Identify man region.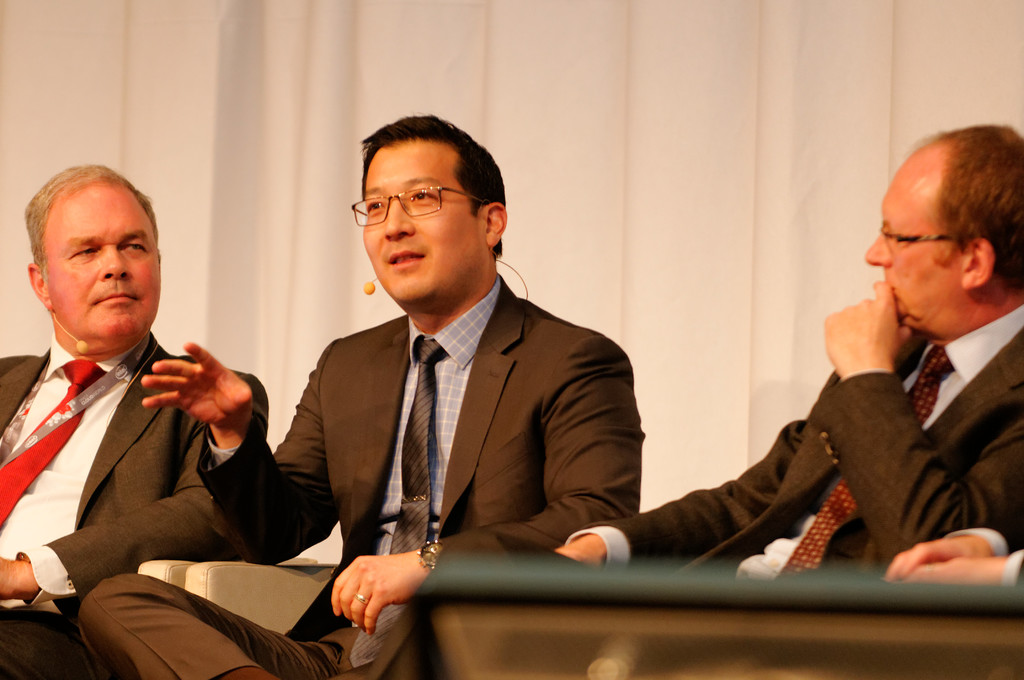
Region: (left=880, top=500, right=1023, bottom=588).
